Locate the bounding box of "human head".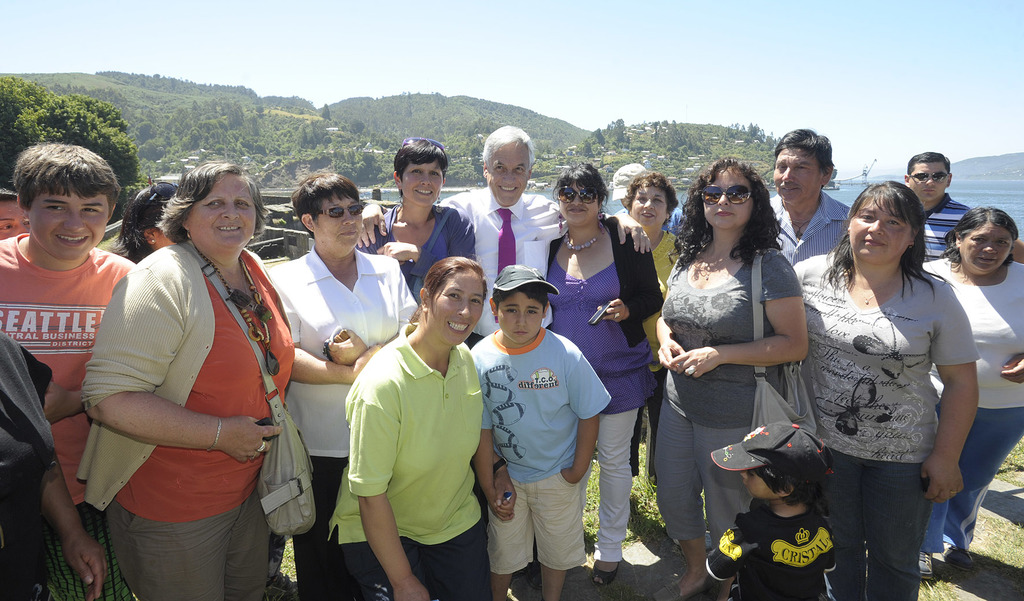
Bounding box: <box>479,123,540,209</box>.
